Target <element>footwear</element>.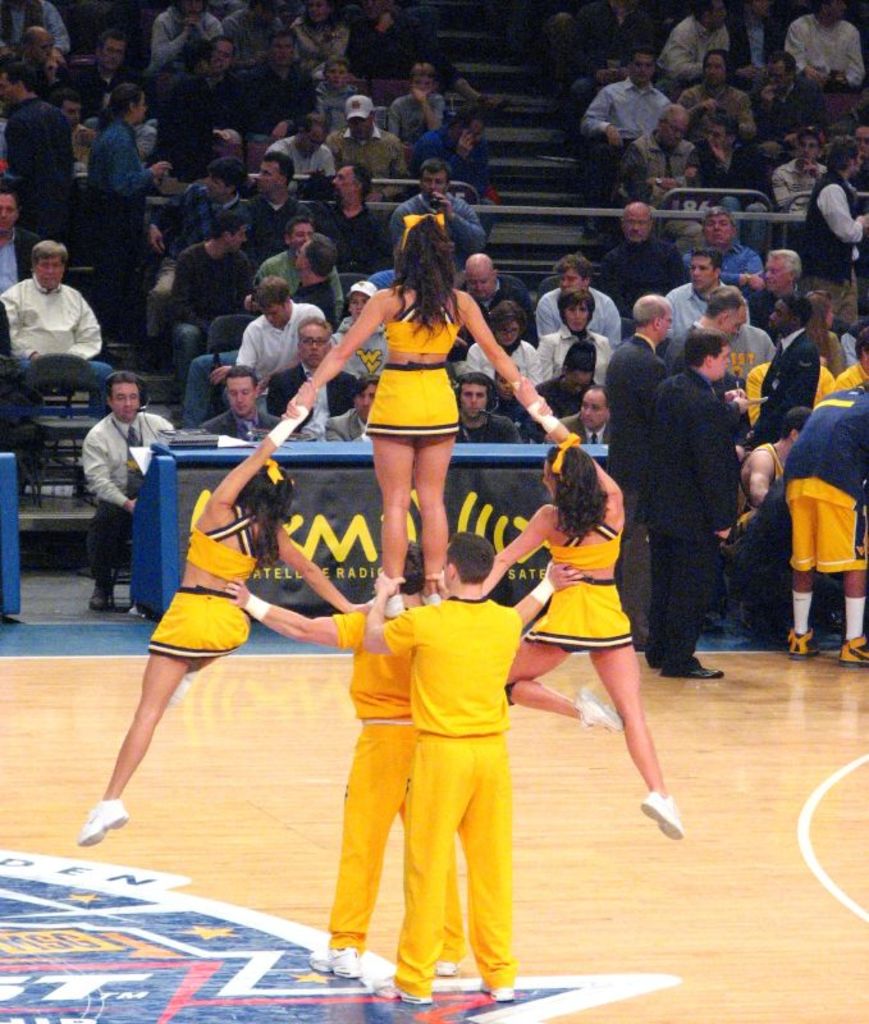
Target region: bbox=(836, 634, 868, 666).
